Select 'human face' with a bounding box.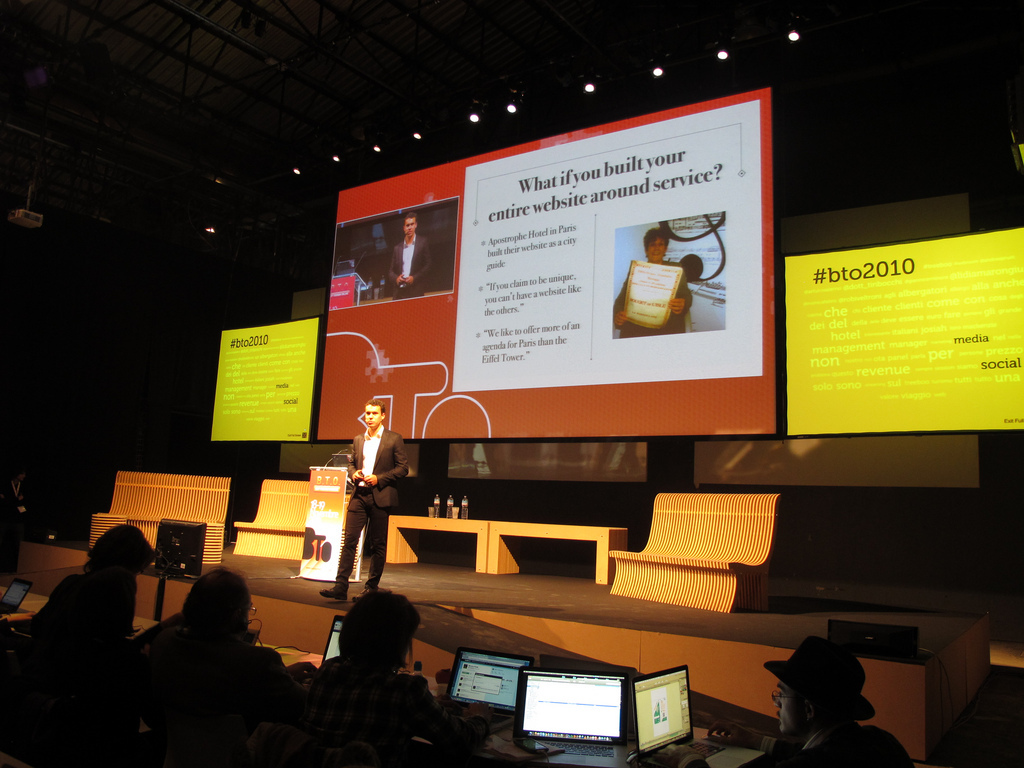
pyautogui.locateOnScreen(358, 399, 383, 428).
